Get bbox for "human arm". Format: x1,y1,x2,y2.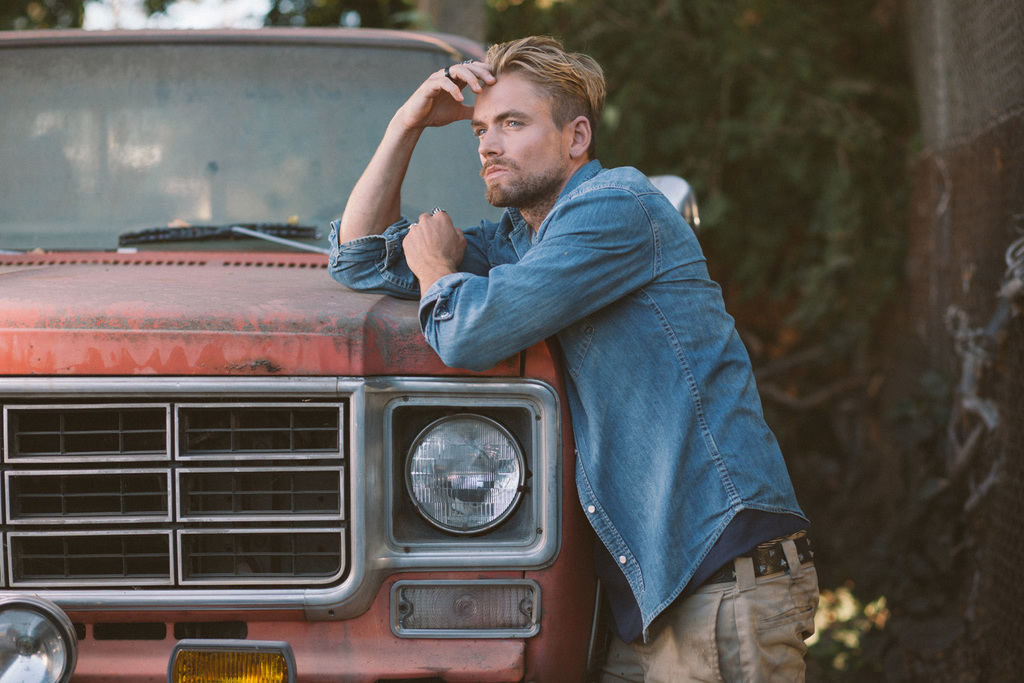
330,80,474,267.
